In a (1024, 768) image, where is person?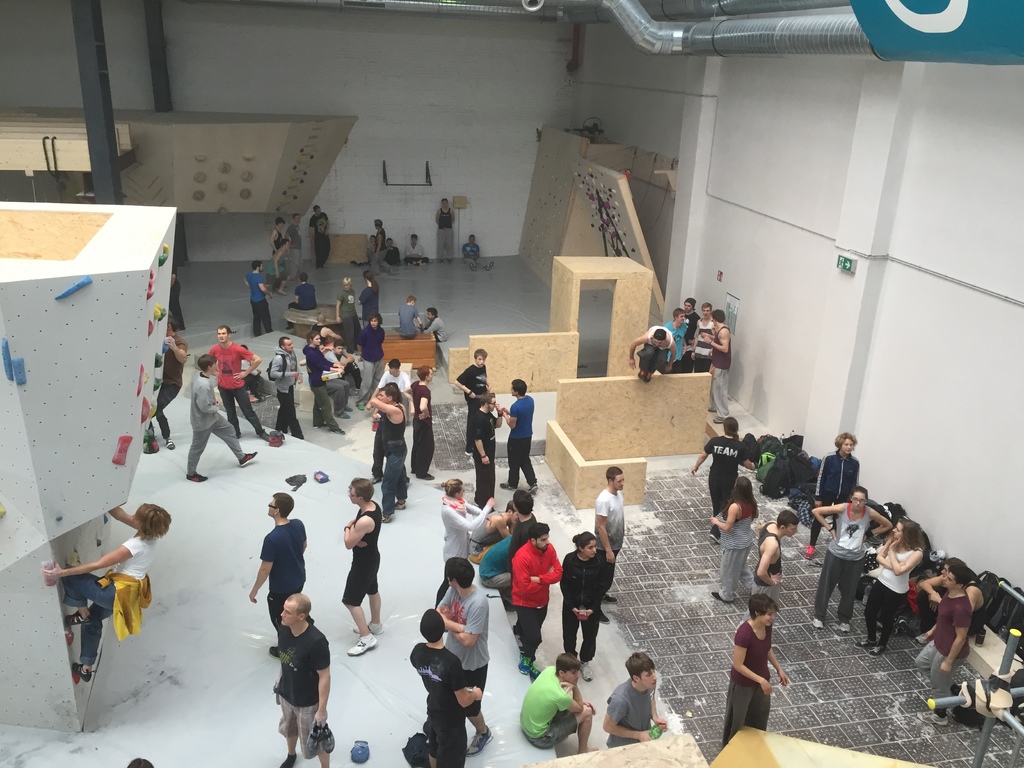
detection(276, 593, 334, 767).
